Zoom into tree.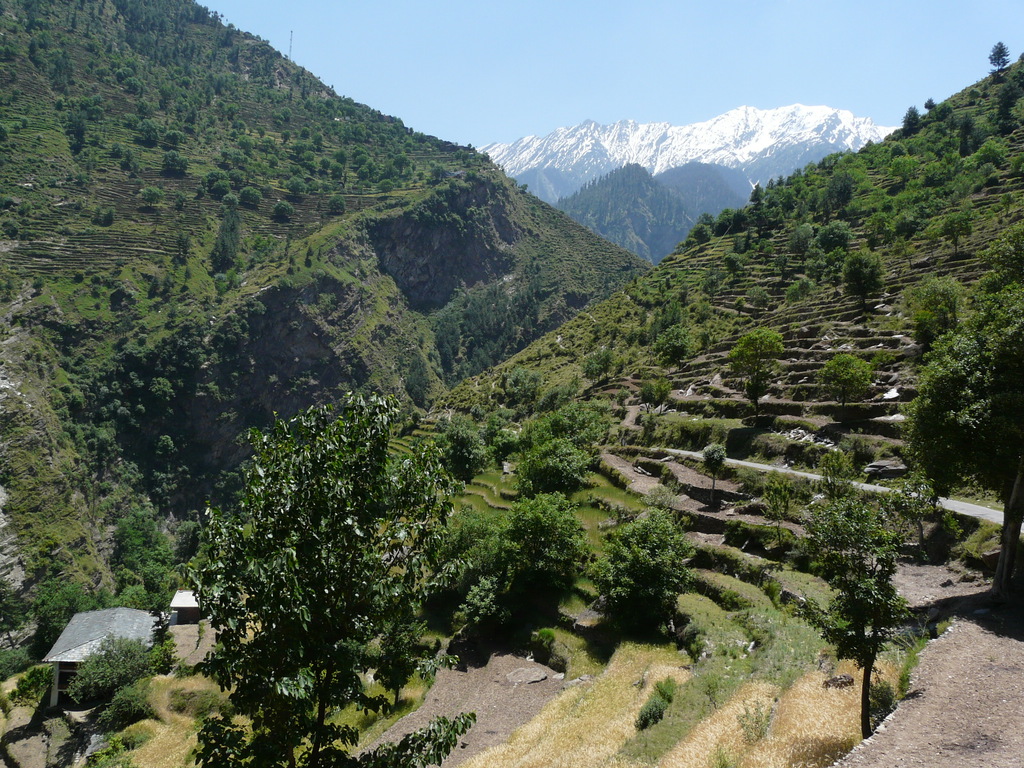
Zoom target: 970,114,986,140.
